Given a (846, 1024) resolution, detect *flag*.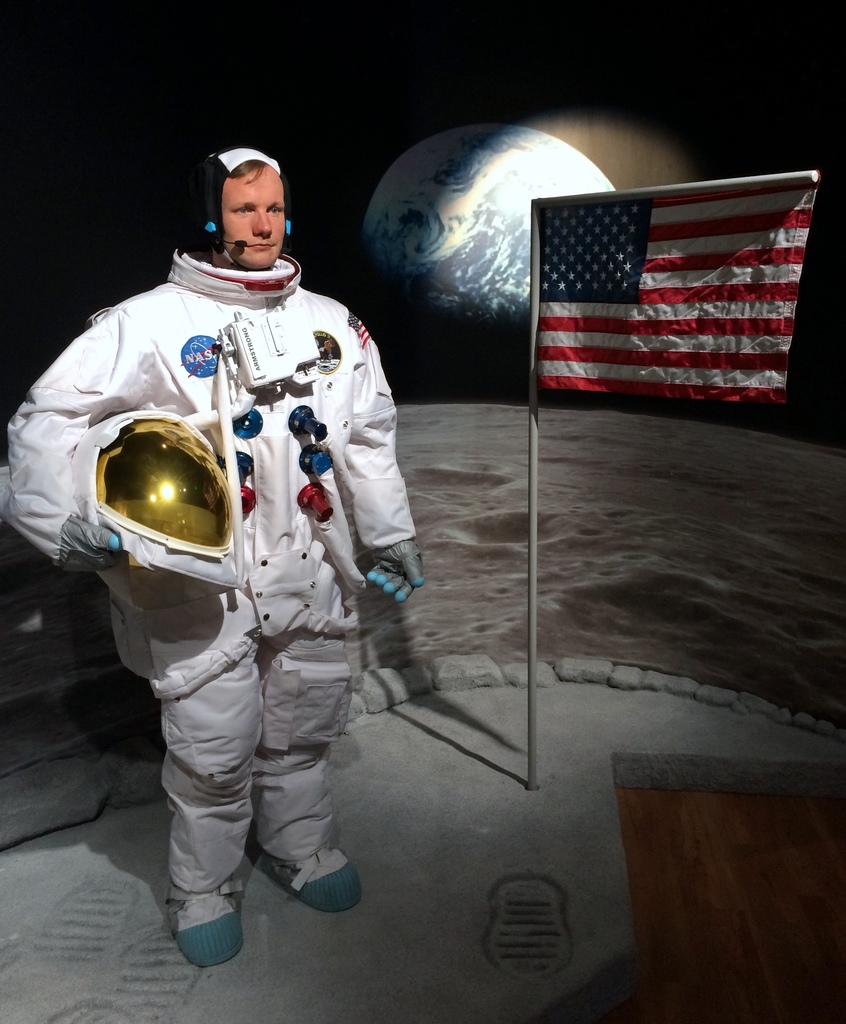
{"left": 538, "top": 175, "right": 822, "bottom": 396}.
